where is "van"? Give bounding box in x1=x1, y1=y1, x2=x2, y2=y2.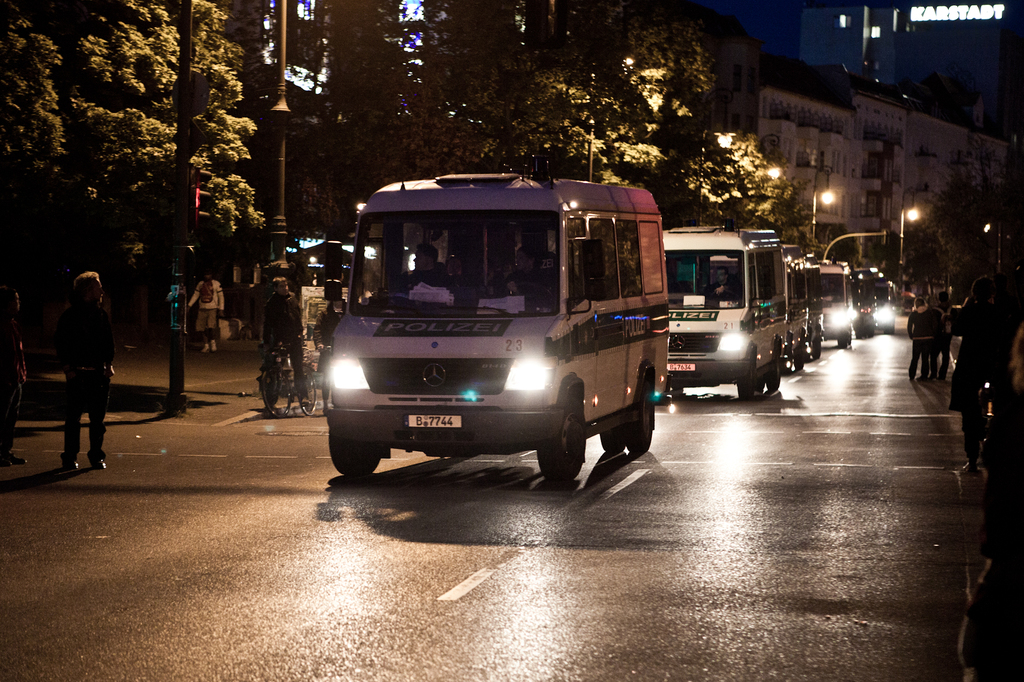
x1=328, y1=164, x2=673, y2=481.
